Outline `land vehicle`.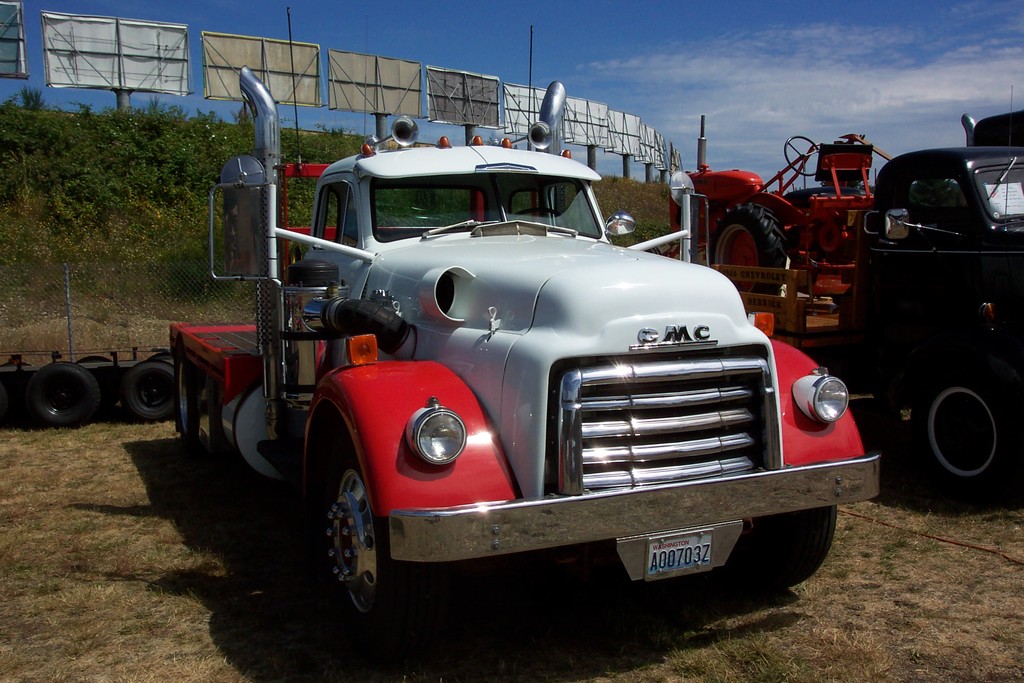
Outline: (x1=0, y1=349, x2=177, y2=433).
